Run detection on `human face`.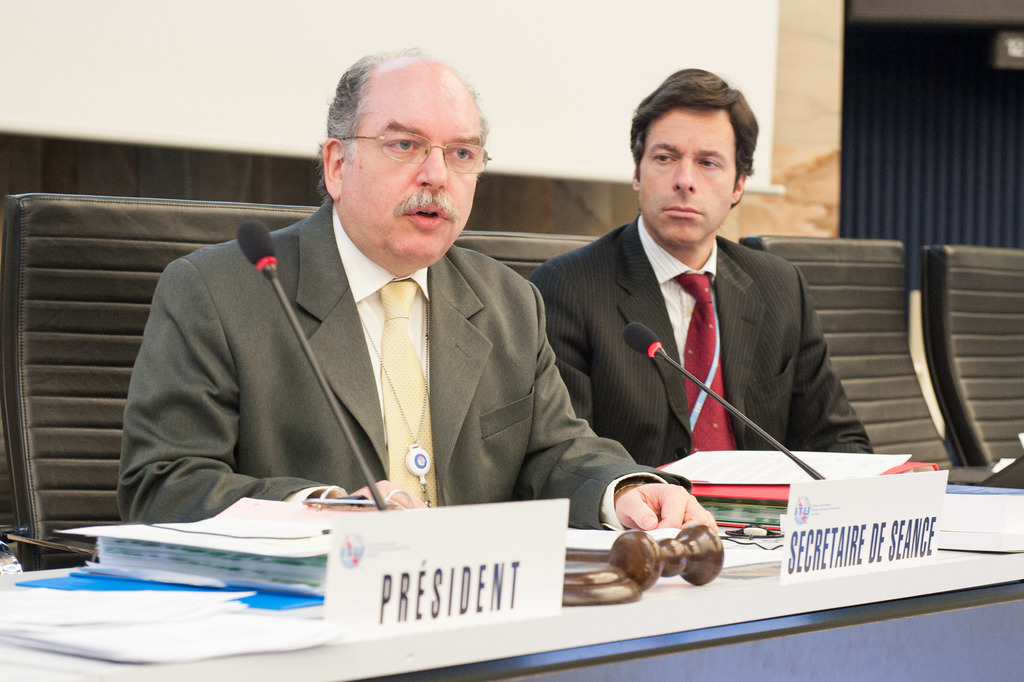
Result: region(349, 81, 493, 268).
